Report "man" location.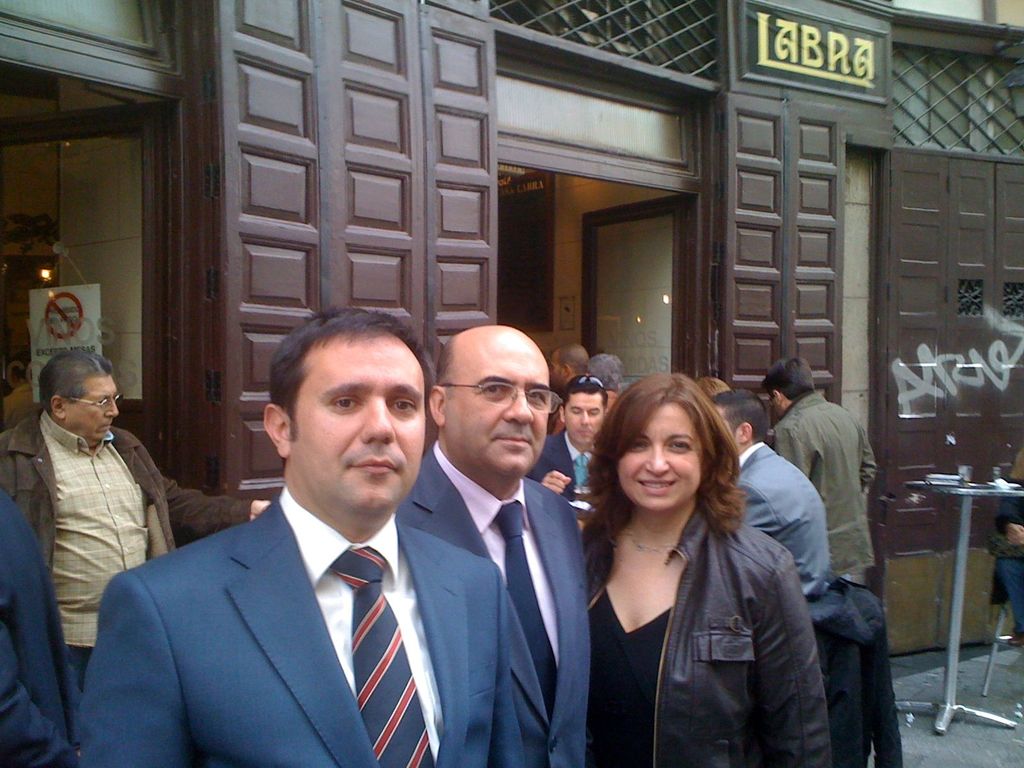
Report: region(522, 378, 627, 504).
